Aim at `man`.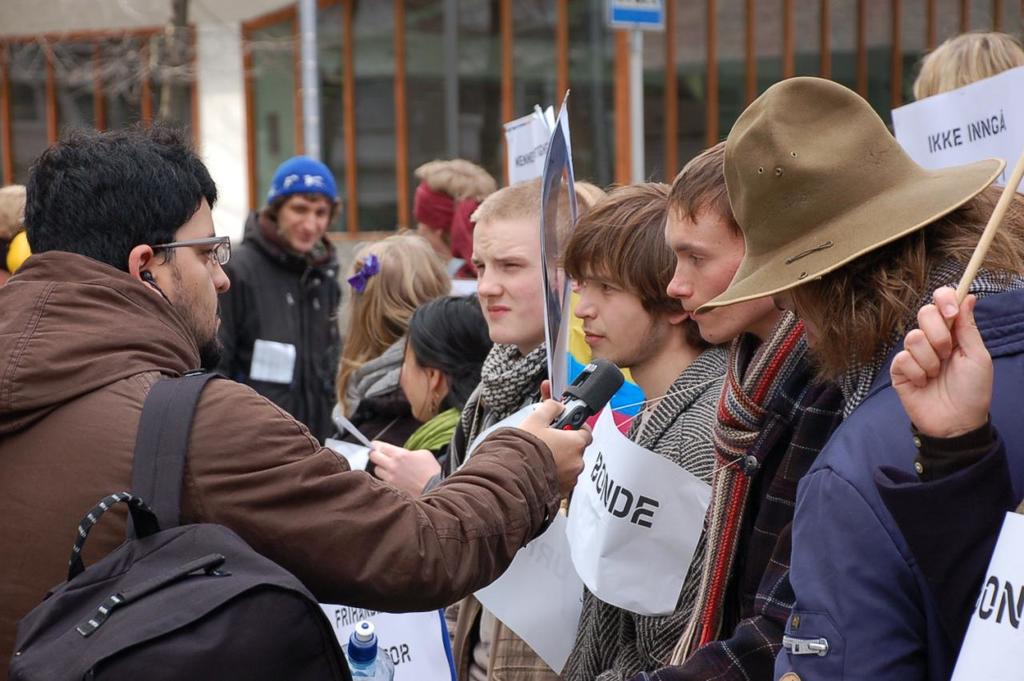
Aimed at Rect(566, 178, 731, 680).
